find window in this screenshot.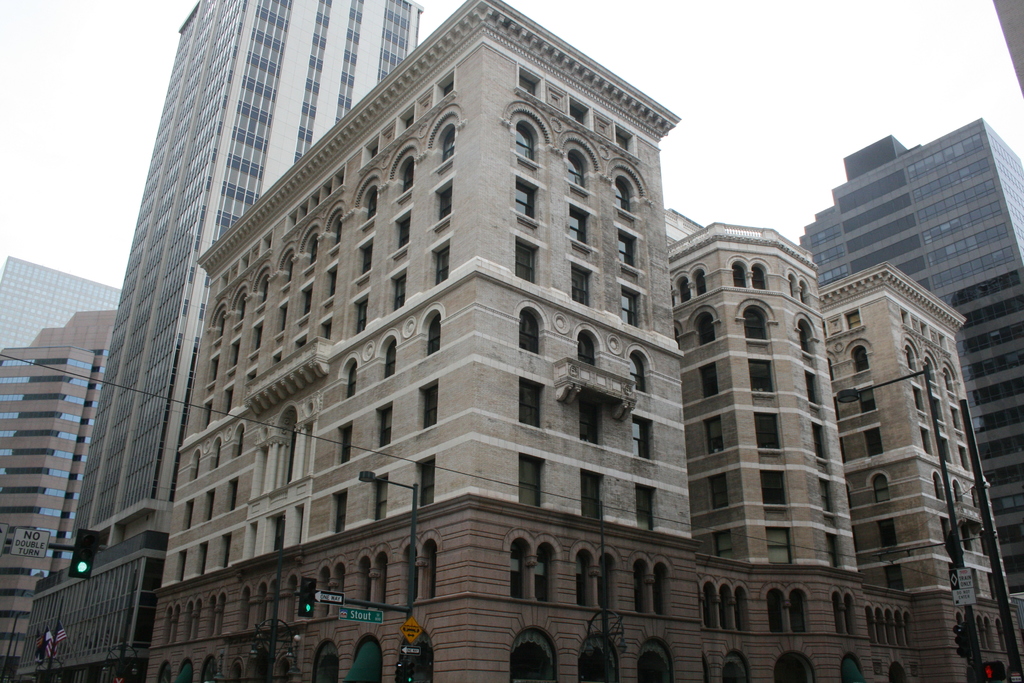
The bounding box for window is 336,495,349,533.
